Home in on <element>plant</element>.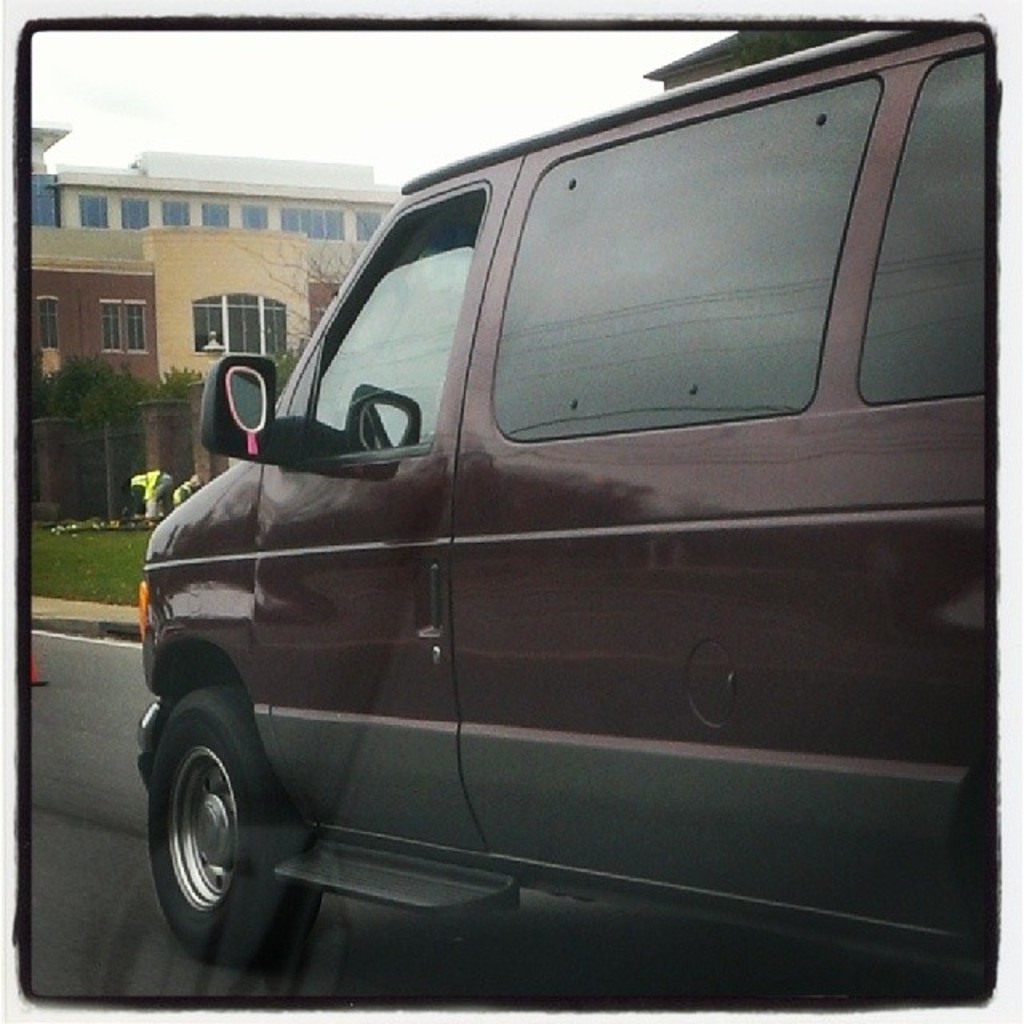
Homed in at 259 352 314 395.
